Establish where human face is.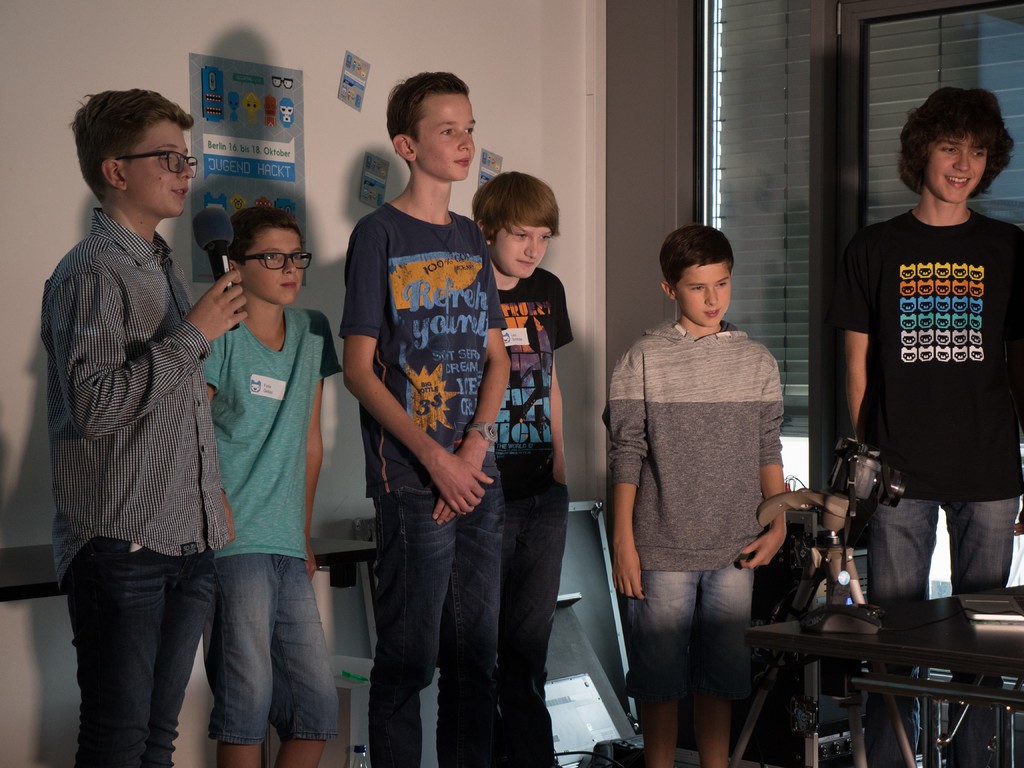
Established at [left=925, top=132, right=986, bottom=203].
